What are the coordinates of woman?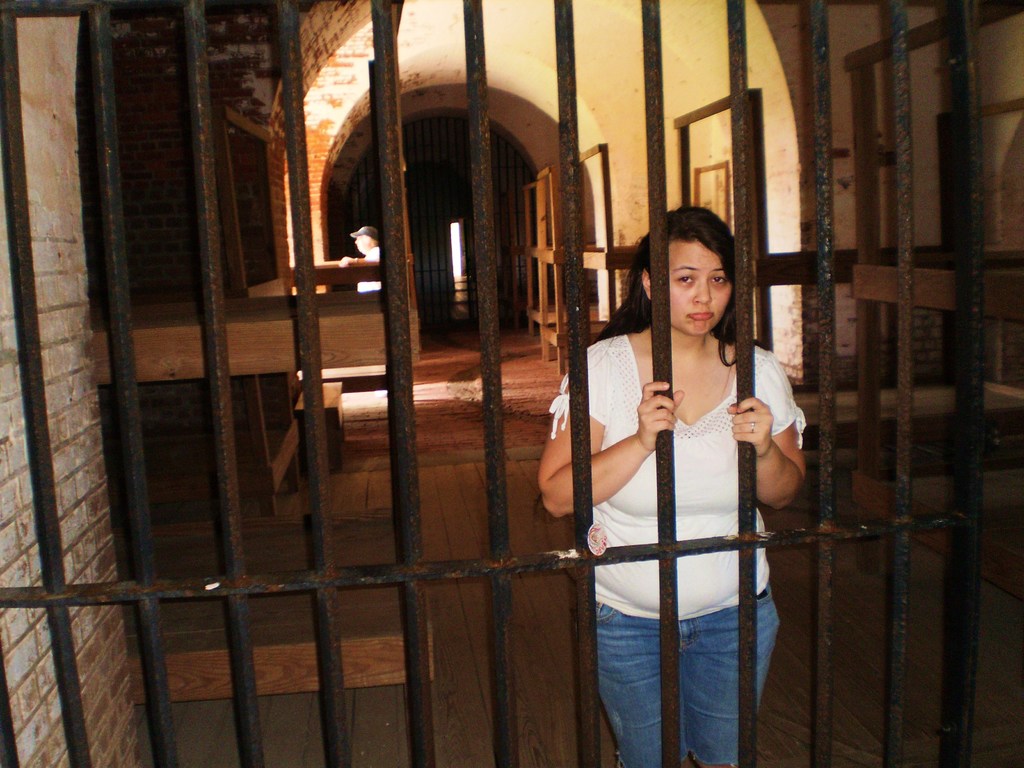
pyautogui.locateOnScreen(538, 202, 805, 767).
